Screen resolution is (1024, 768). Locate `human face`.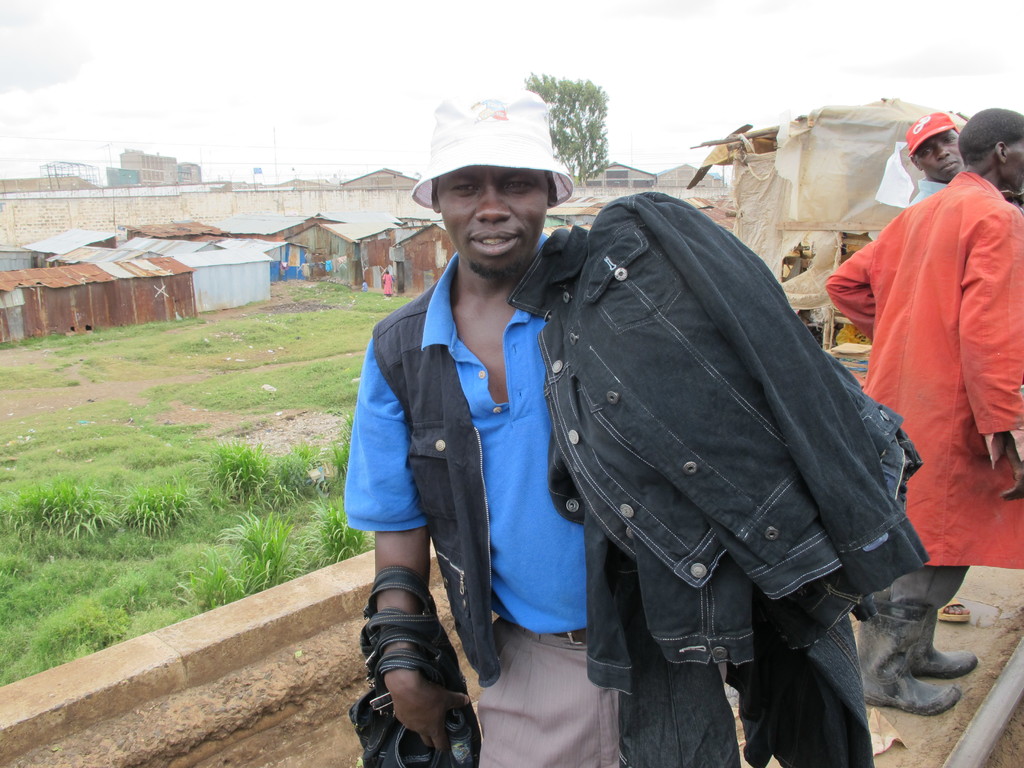
[left=918, top=133, right=969, bottom=177].
